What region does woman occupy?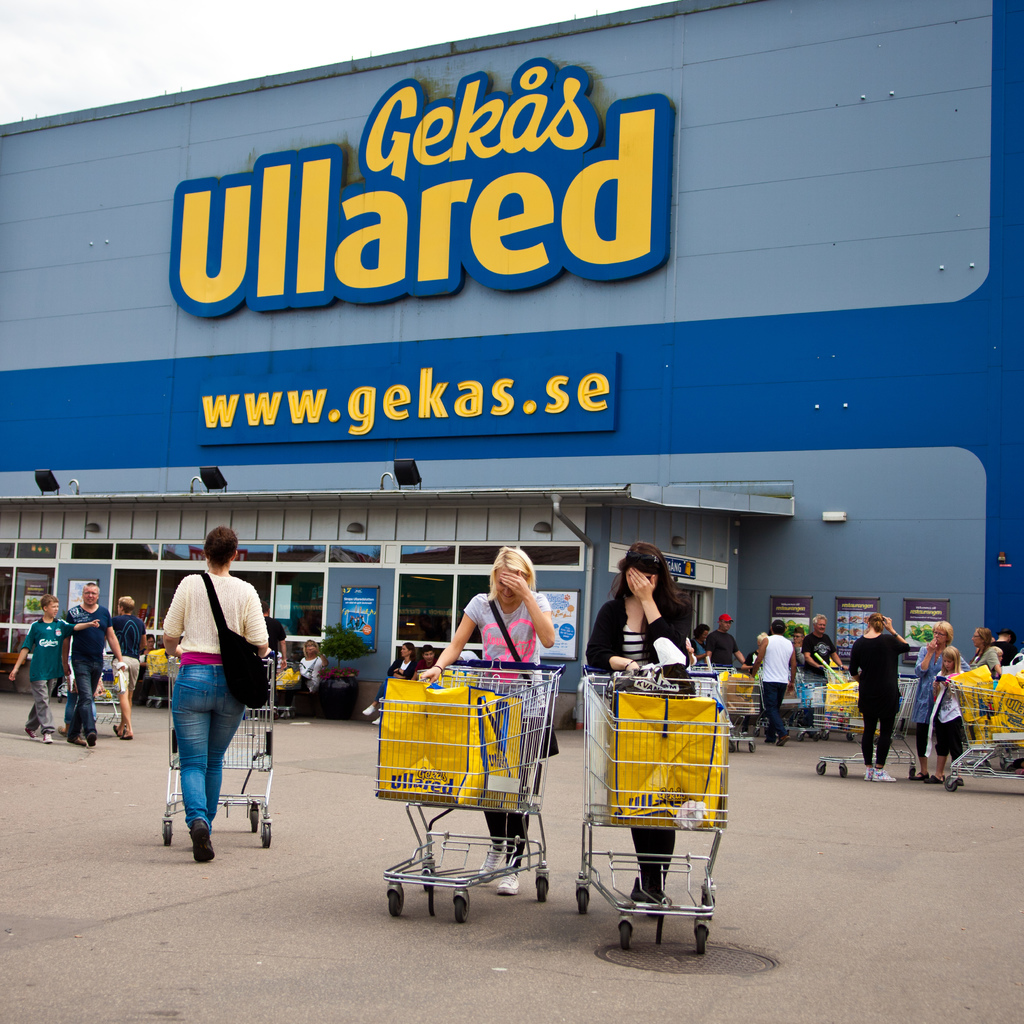
rect(589, 540, 696, 911).
